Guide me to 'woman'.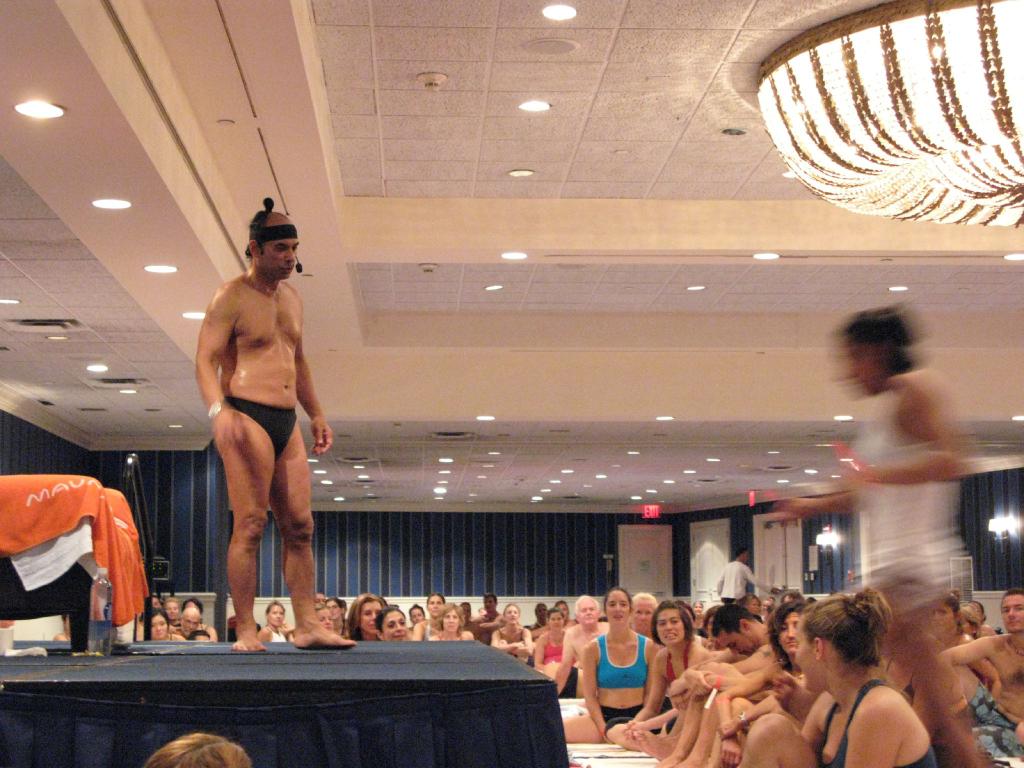
Guidance: BBox(164, 598, 182, 622).
